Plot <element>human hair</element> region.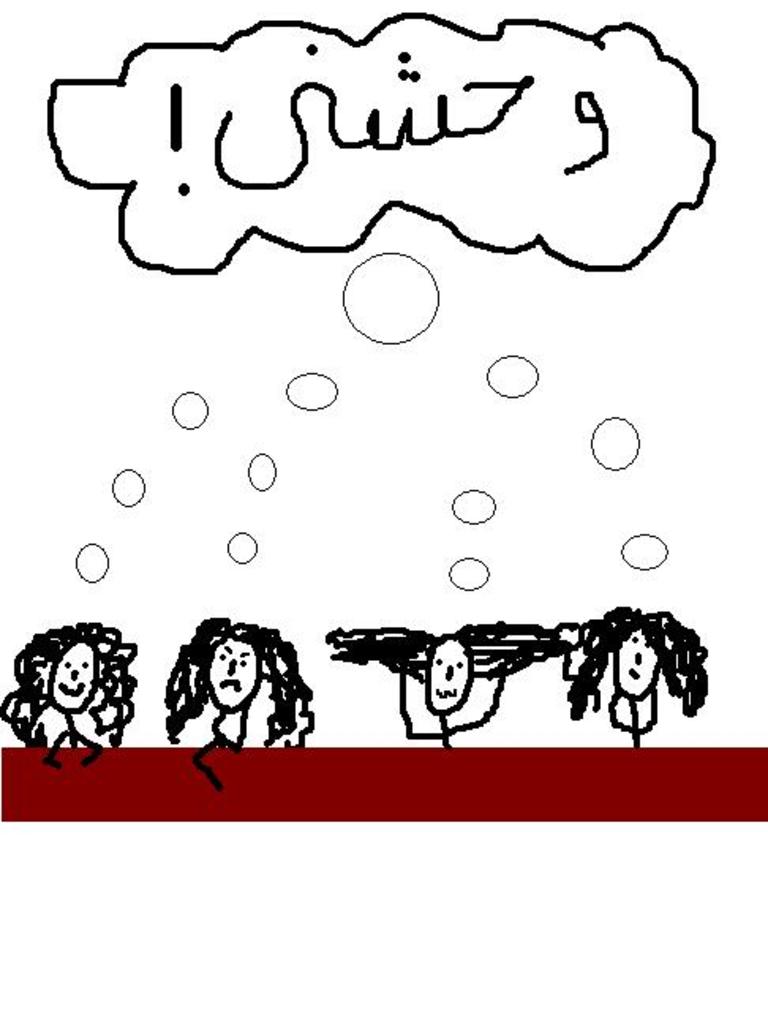
Plotted at bbox=[168, 615, 316, 744].
